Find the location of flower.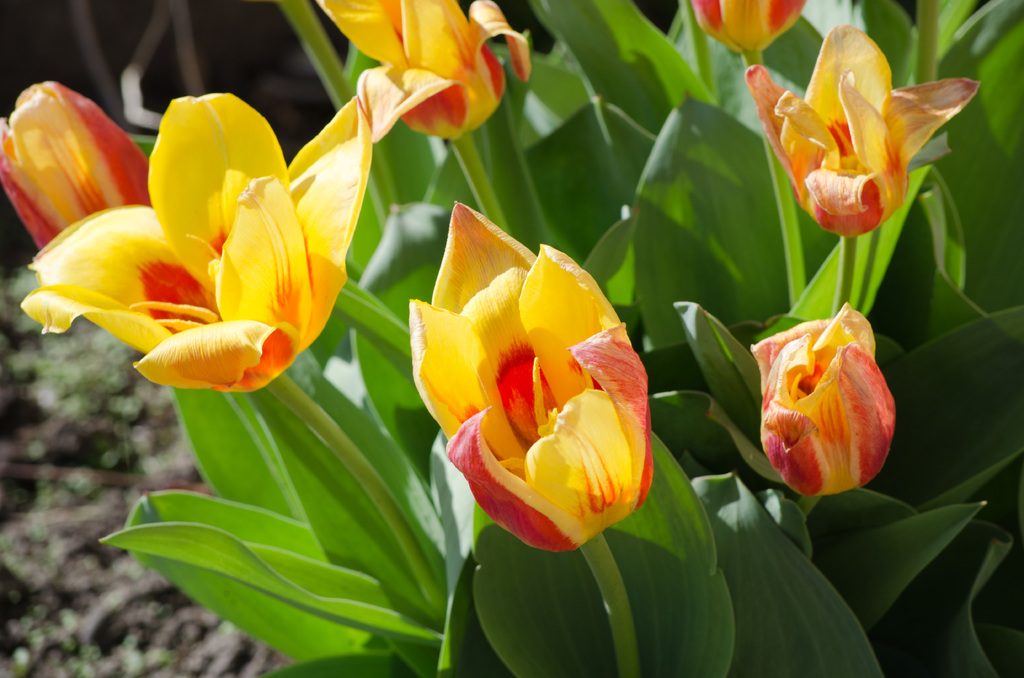
Location: box(303, 0, 534, 150).
